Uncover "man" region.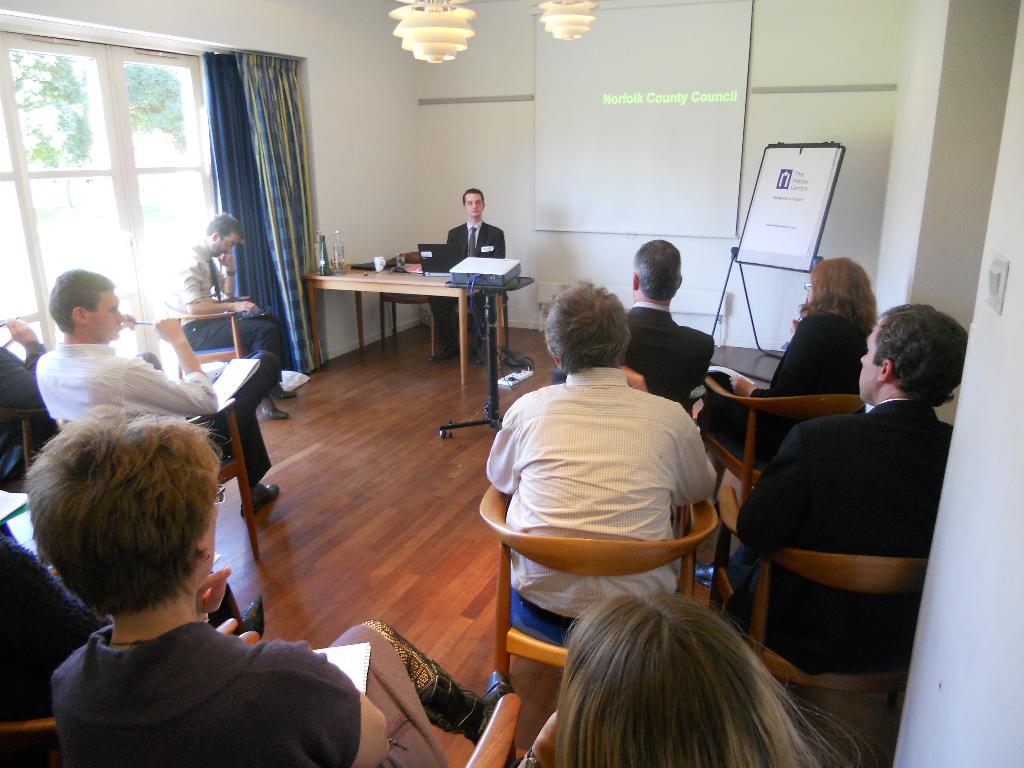
Uncovered: [167, 207, 303, 424].
